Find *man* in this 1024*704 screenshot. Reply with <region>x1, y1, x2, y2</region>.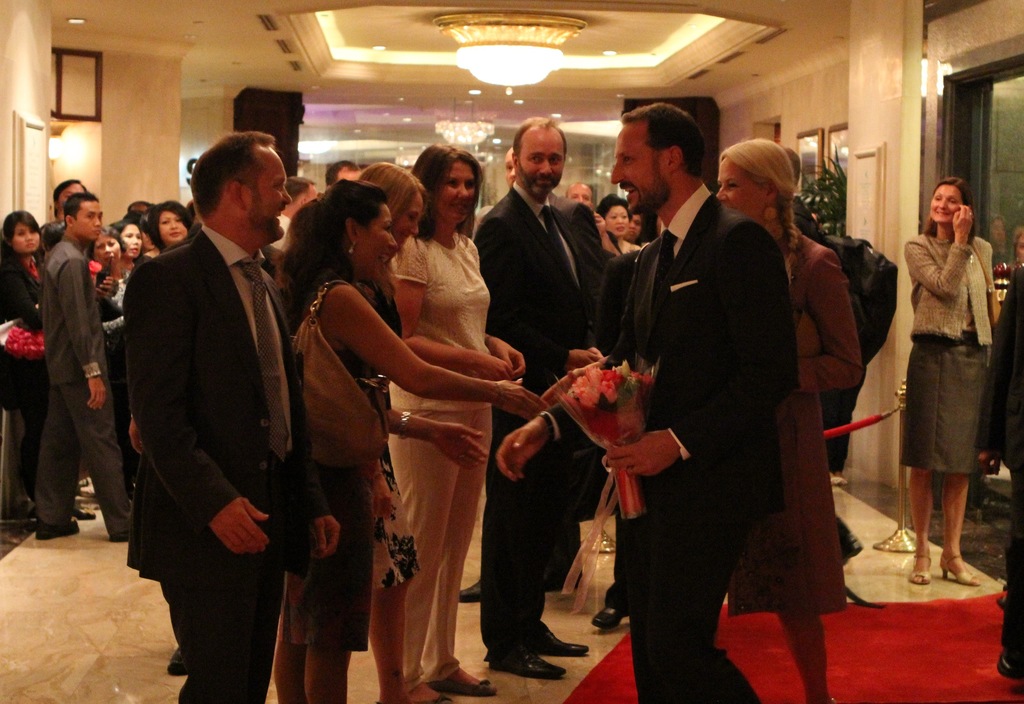
<region>982, 266, 1023, 677</region>.
